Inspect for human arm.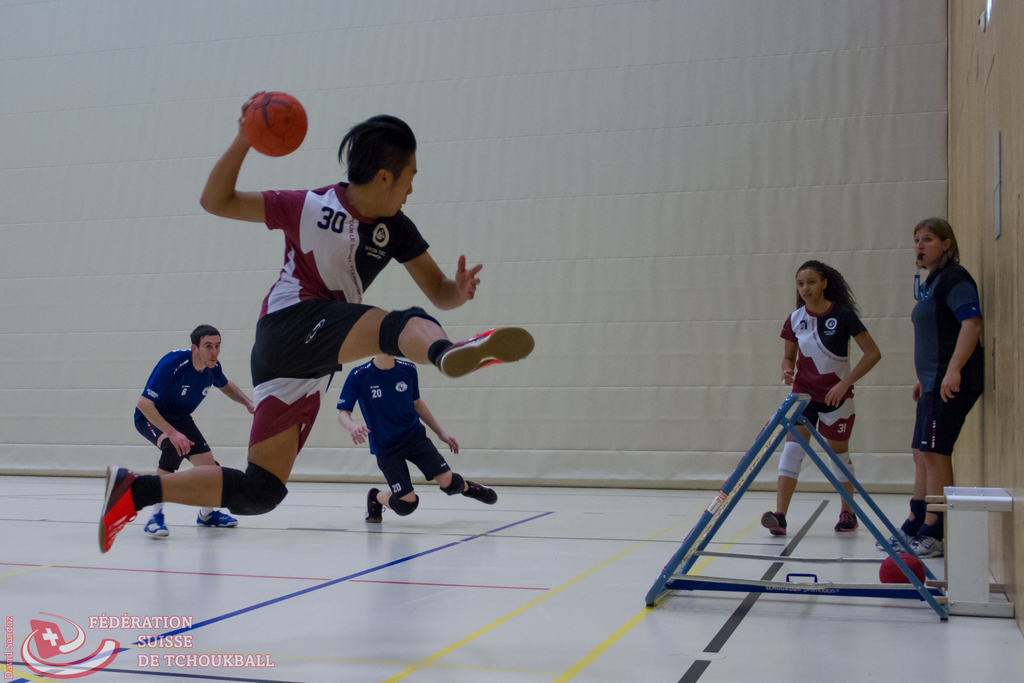
Inspection: crop(134, 350, 200, 459).
